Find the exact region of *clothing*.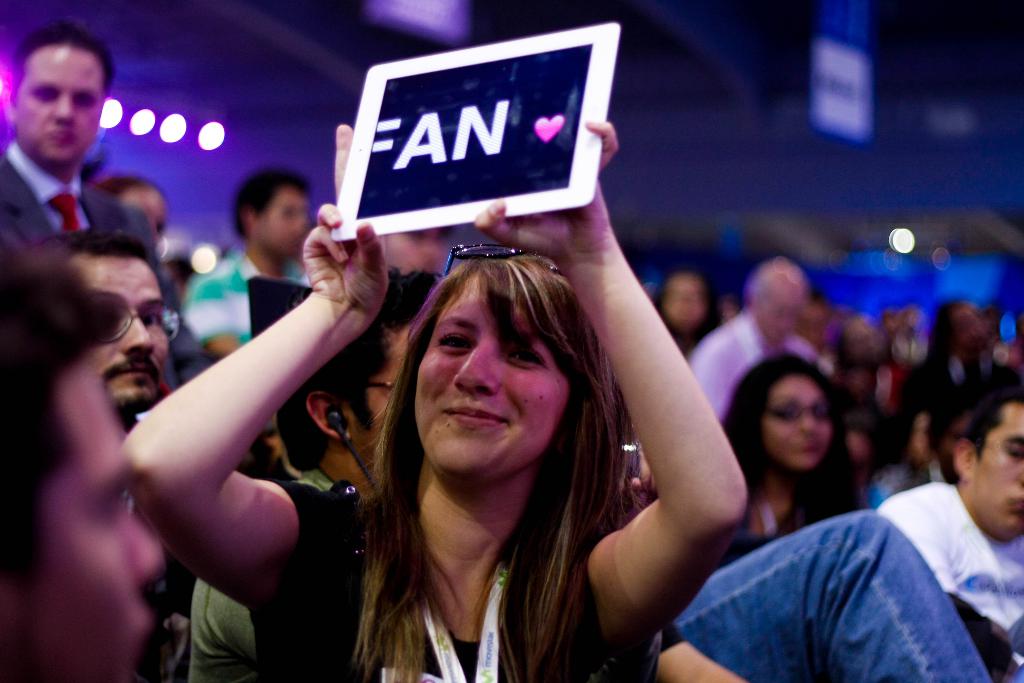
Exact region: bbox=(902, 345, 1023, 454).
